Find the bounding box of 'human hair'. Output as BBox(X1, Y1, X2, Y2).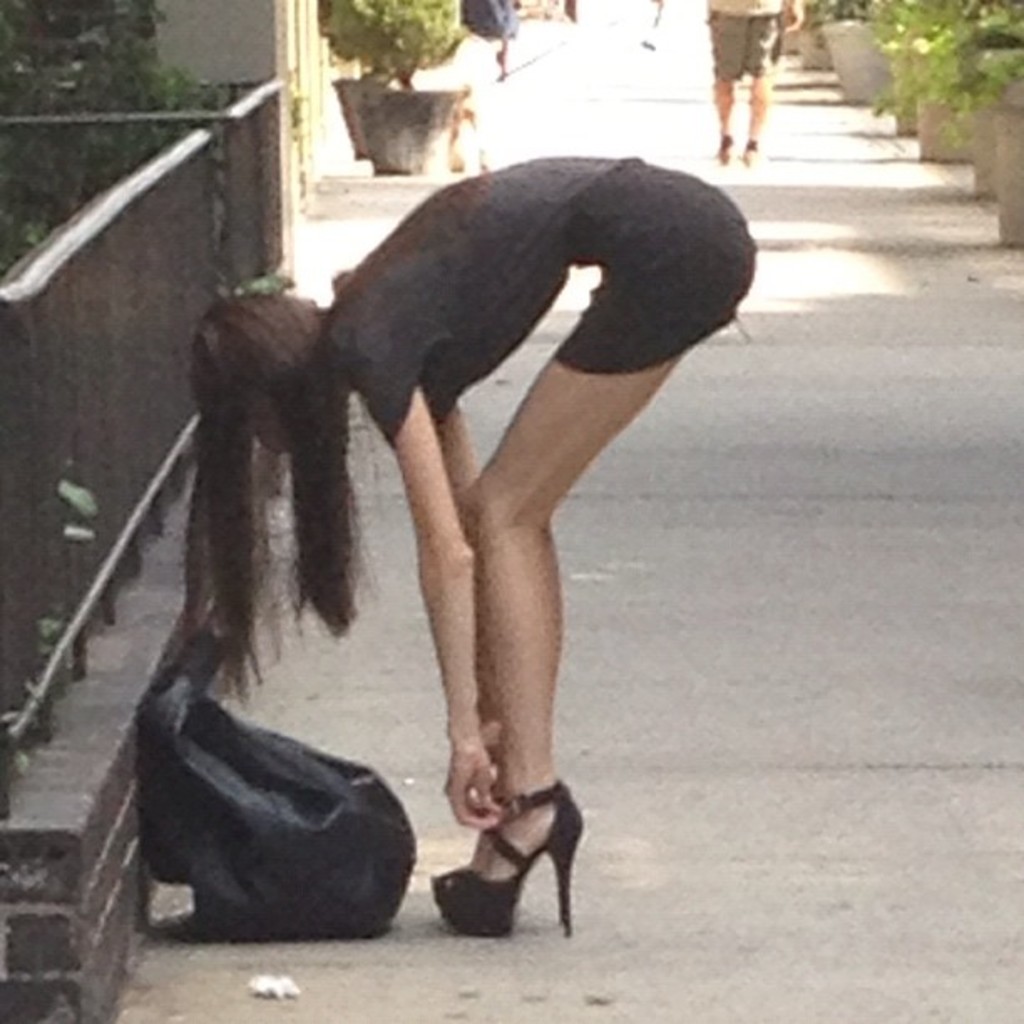
BBox(167, 286, 353, 706).
